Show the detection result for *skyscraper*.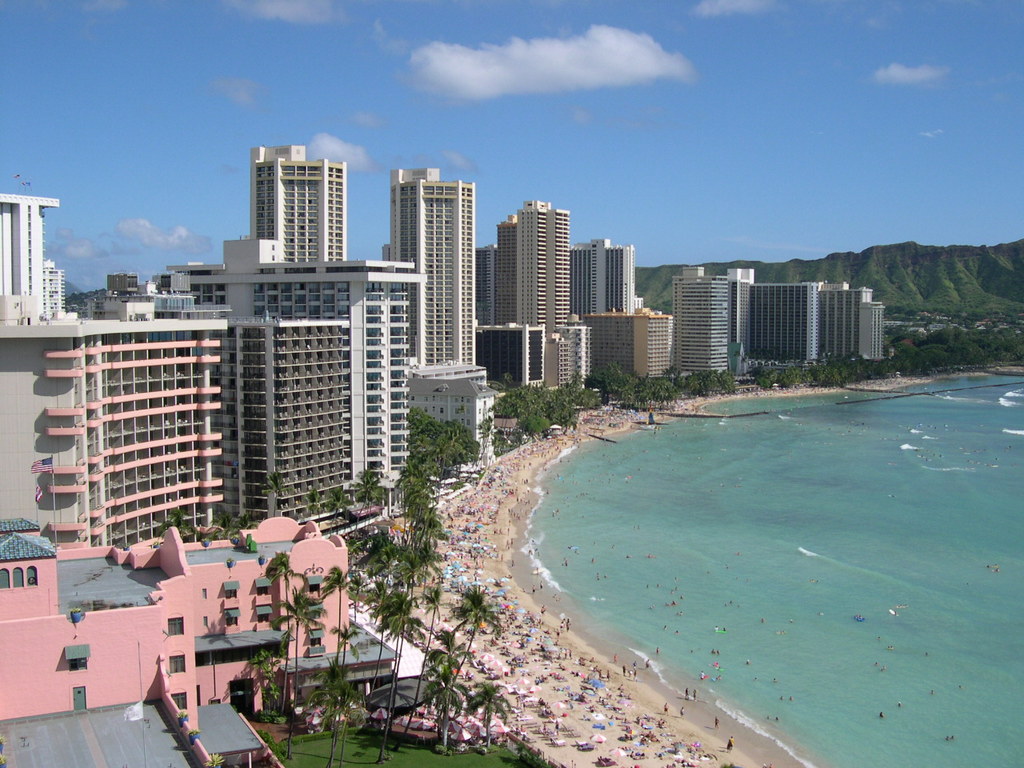
l=495, t=218, r=518, b=318.
